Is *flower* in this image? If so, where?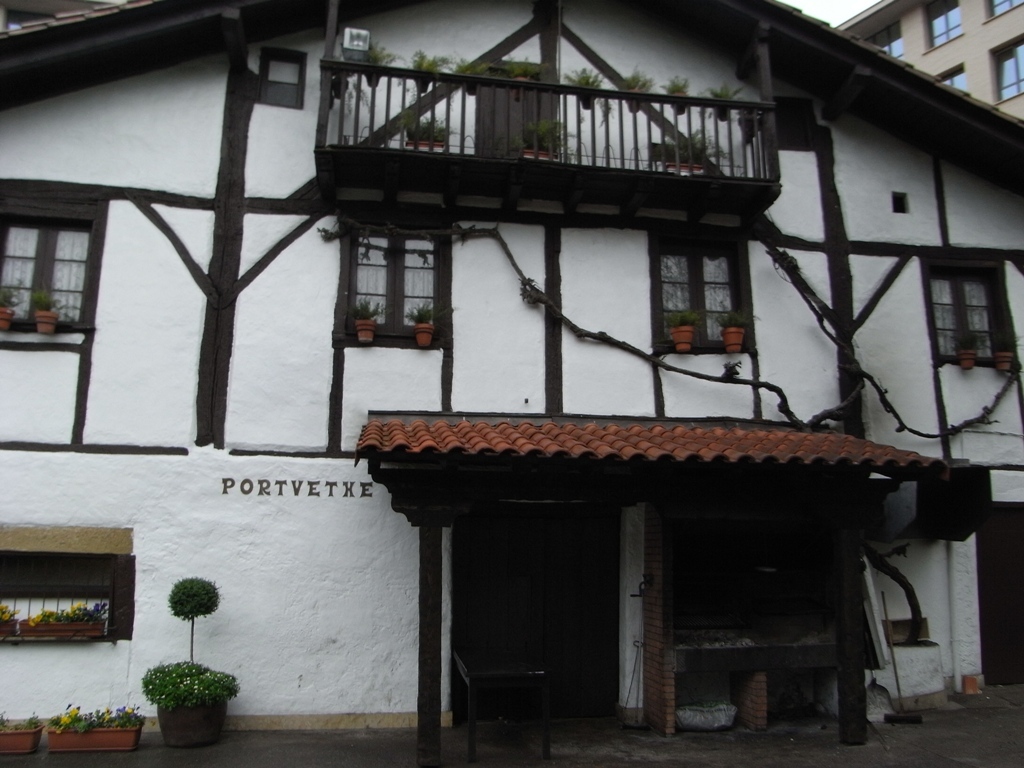
Yes, at bbox=(30, 616, 42, 626).
